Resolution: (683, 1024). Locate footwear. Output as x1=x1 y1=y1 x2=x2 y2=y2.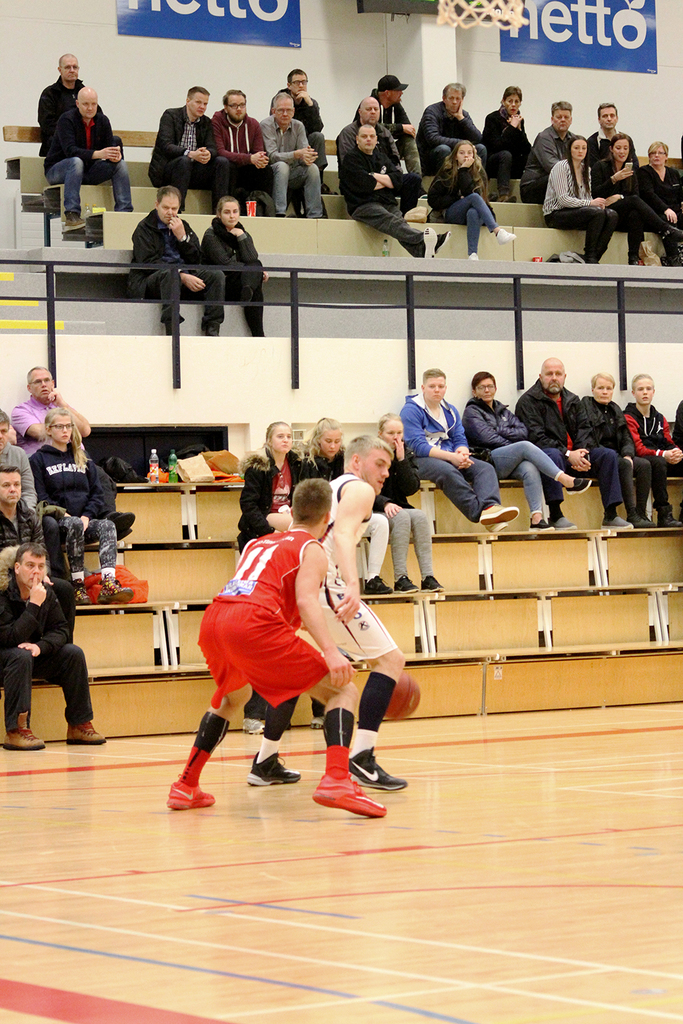
x1=360 y1=575 x2=390 y2=596.
